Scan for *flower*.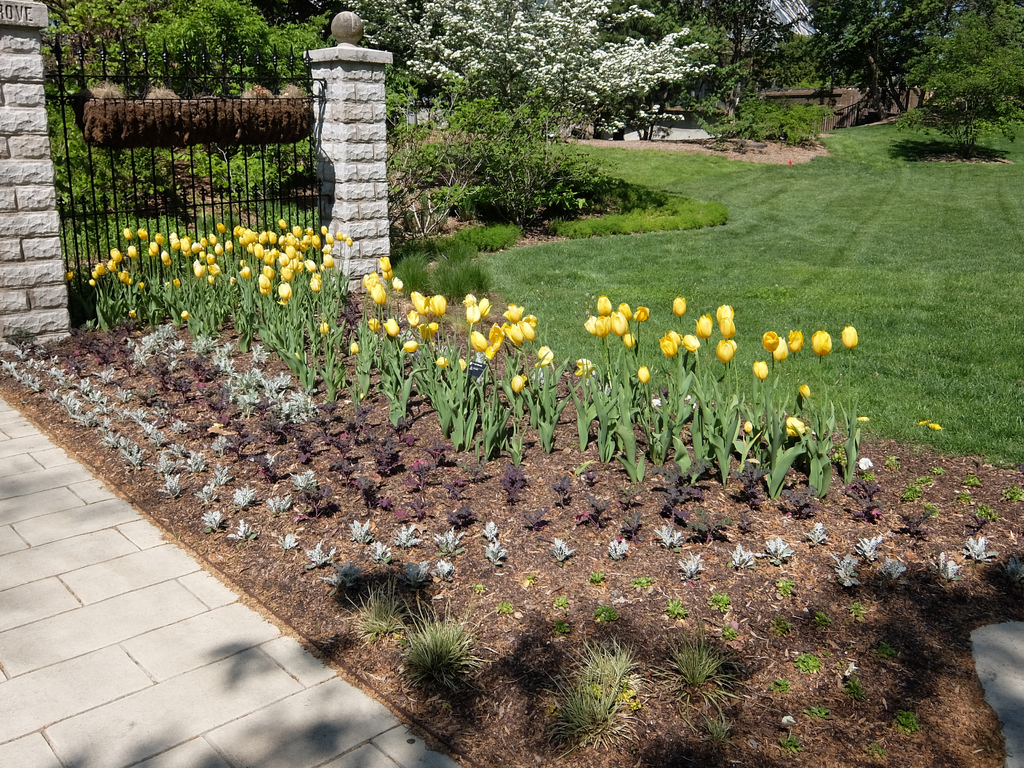
Scan result: (x1=692, y1=313, x2=712, y2=338).
